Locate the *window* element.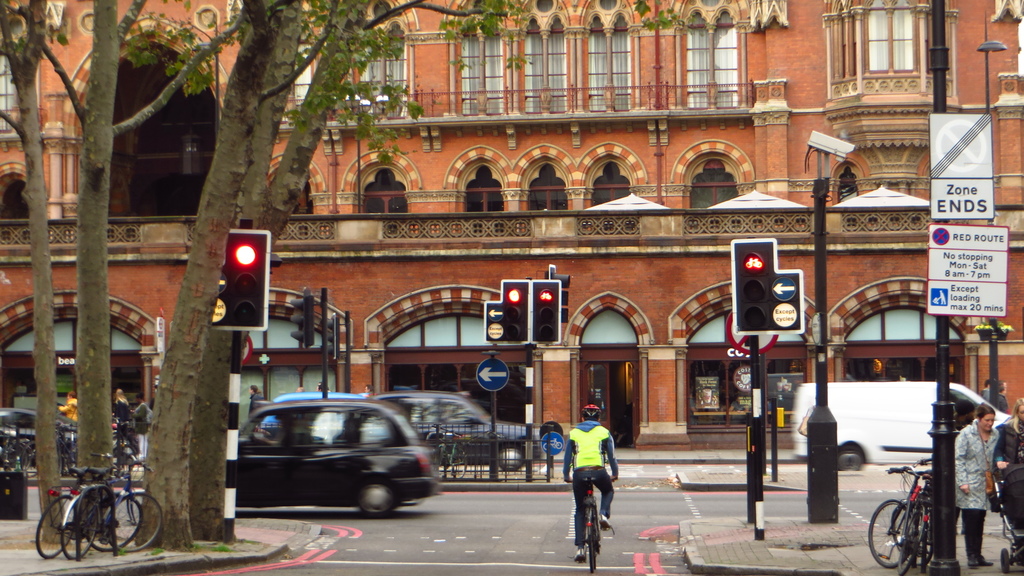
Element bbox: crop(684, 10, 740, 109).
